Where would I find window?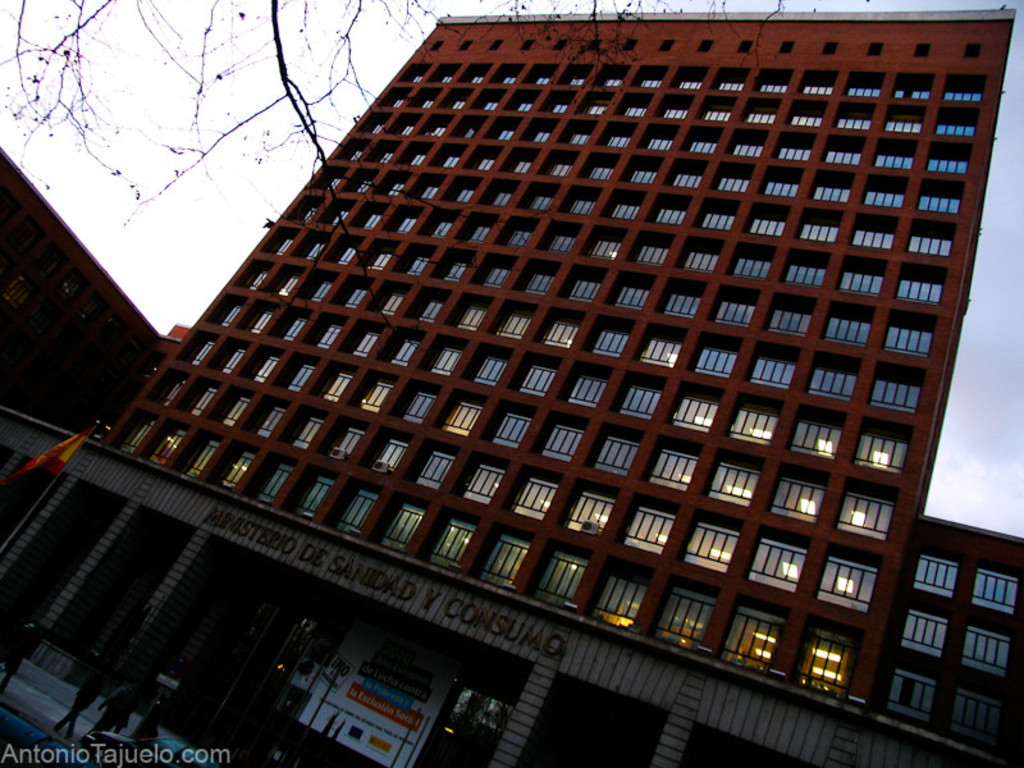
At x1=600 y1=70 x2=625 y2=91.
